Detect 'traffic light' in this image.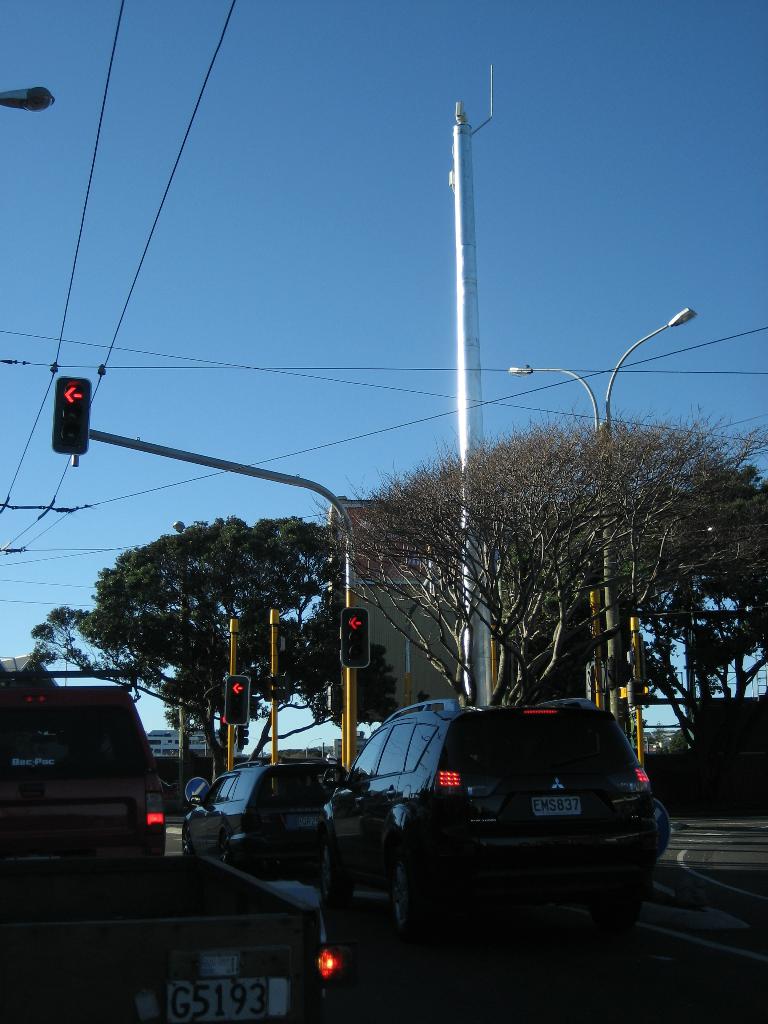
Detection: x1=340 y1=609 x2=369 y2=667.
